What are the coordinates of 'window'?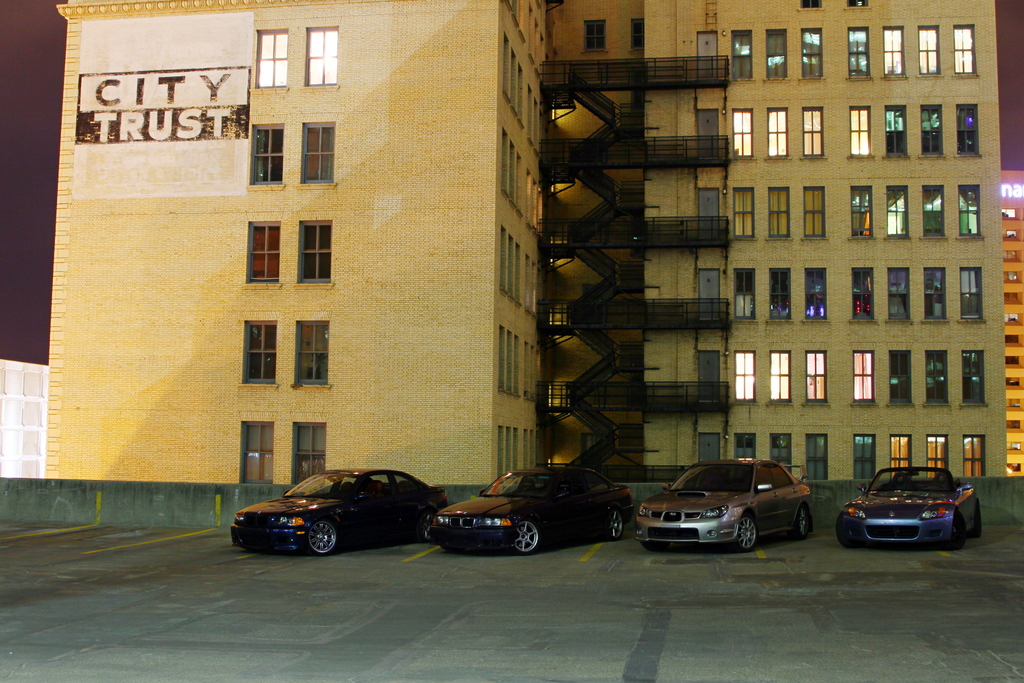
[x1=254, y1=129, x2=285, y2=183].
